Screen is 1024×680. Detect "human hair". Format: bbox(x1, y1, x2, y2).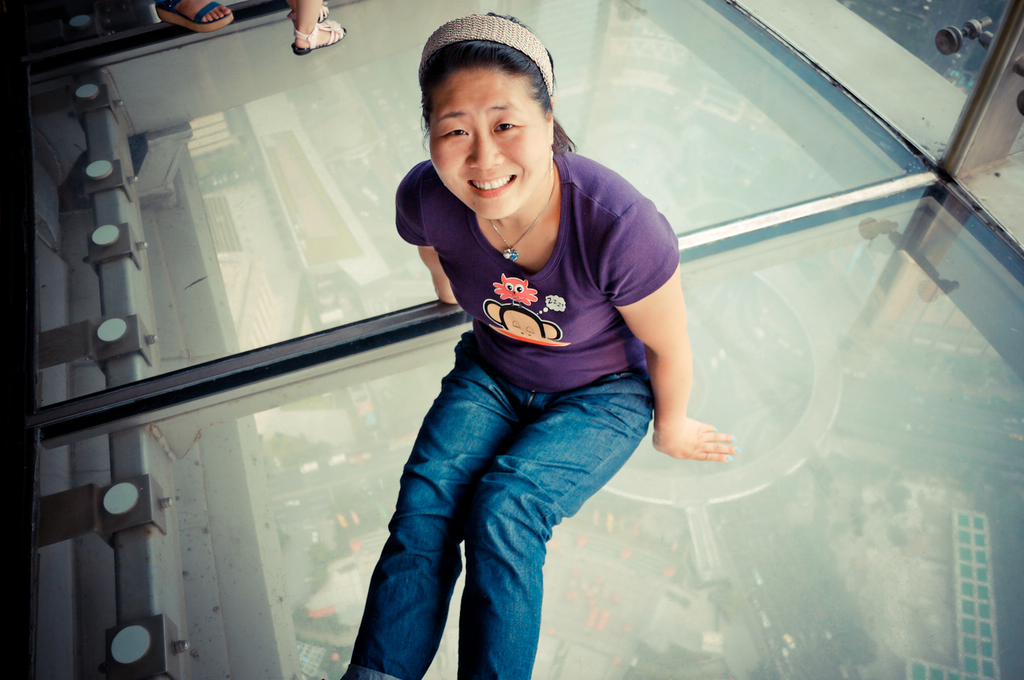
bbox(414, 13, 570, 160).
